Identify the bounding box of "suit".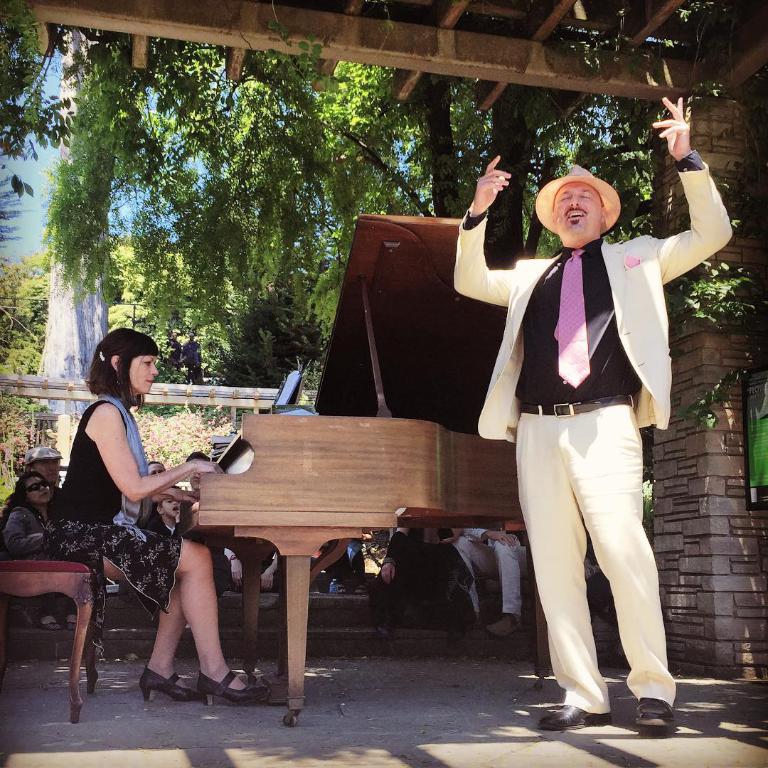
455,158,733,700.
